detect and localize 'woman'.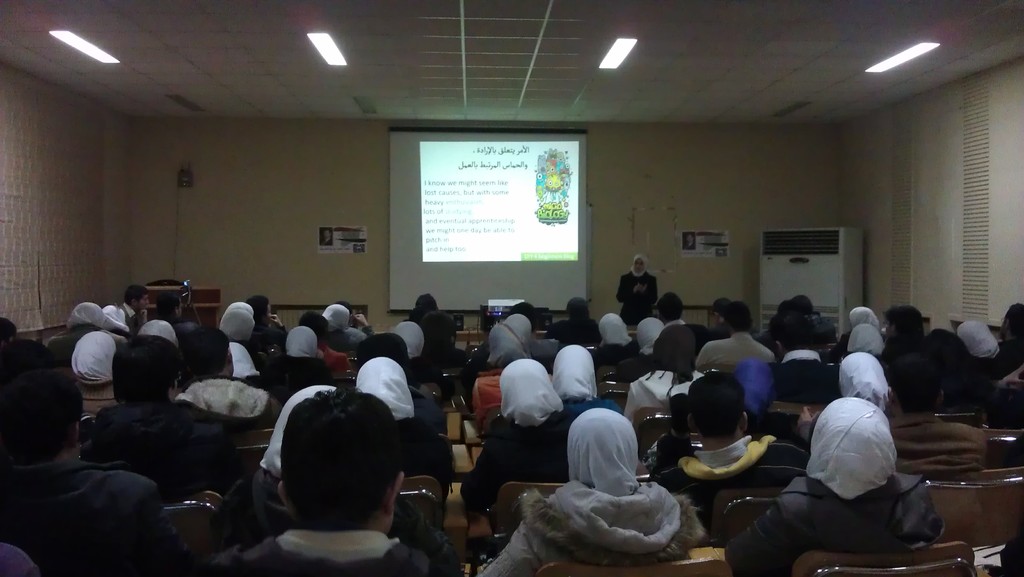
Localized at box(486, 321, 533, 374).
